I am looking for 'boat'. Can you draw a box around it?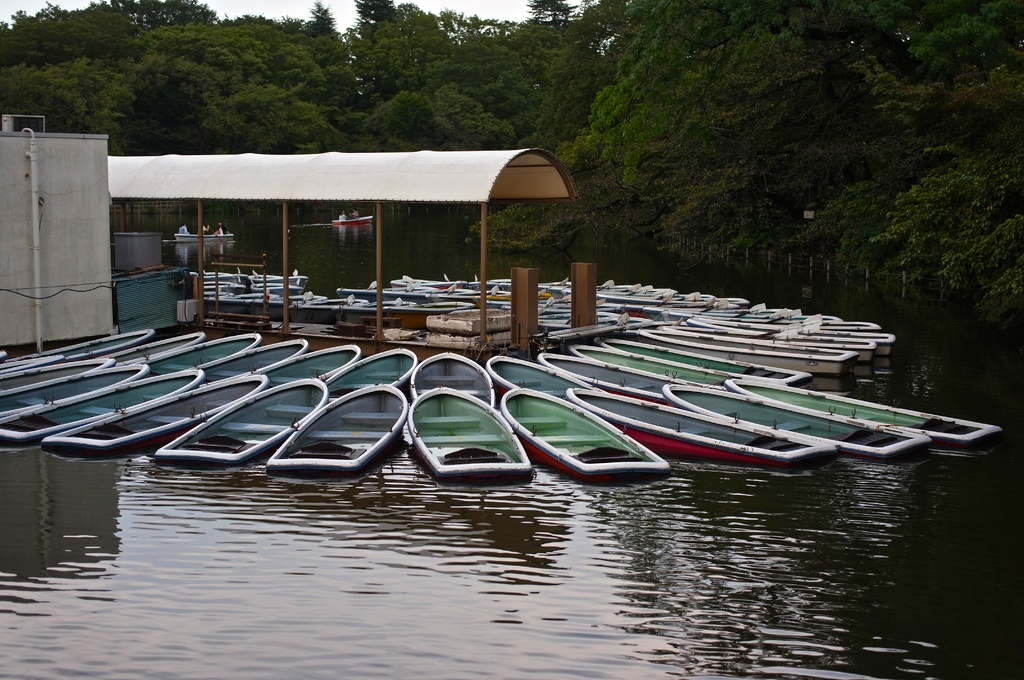
Sure, the bounding box is (197, 332, 301, 387).
